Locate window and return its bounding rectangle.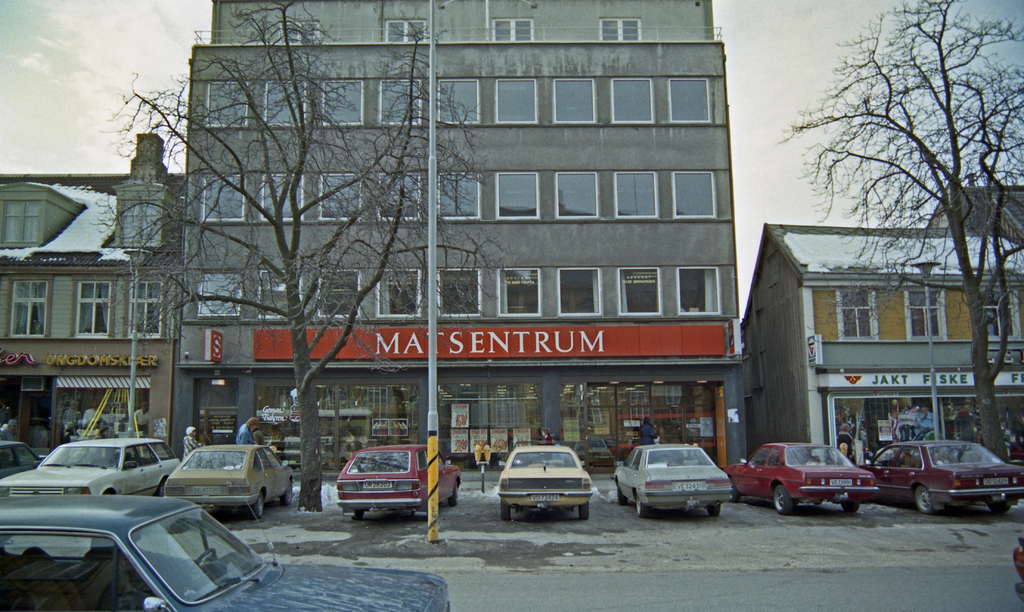
bbox(202, 174, 244, 221).
